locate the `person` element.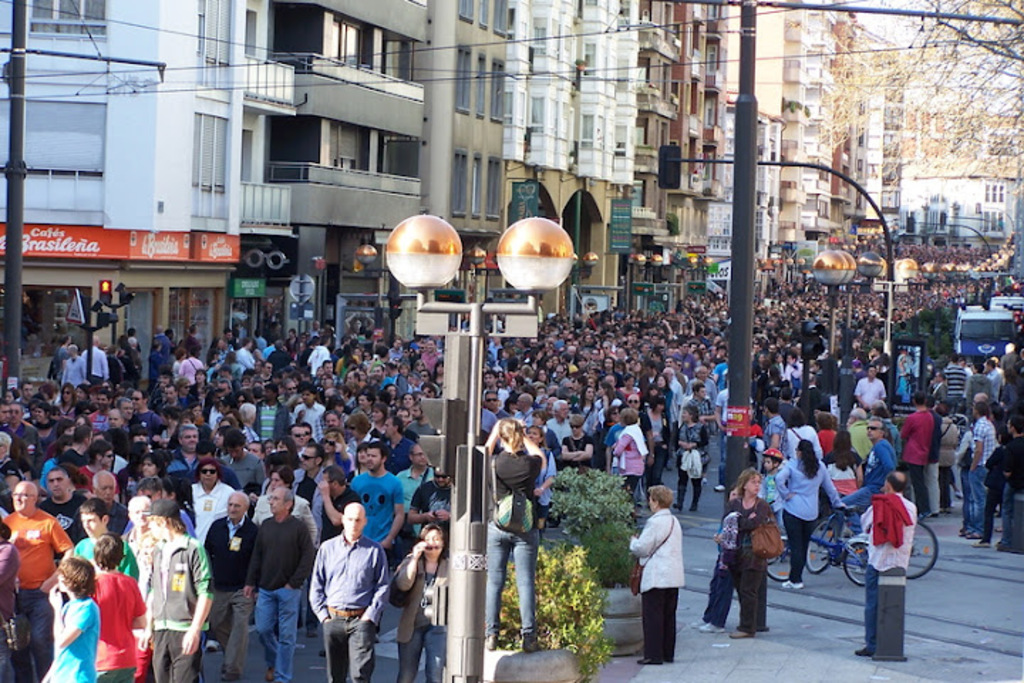
Element bbox: (346, 443, 405, 548).
